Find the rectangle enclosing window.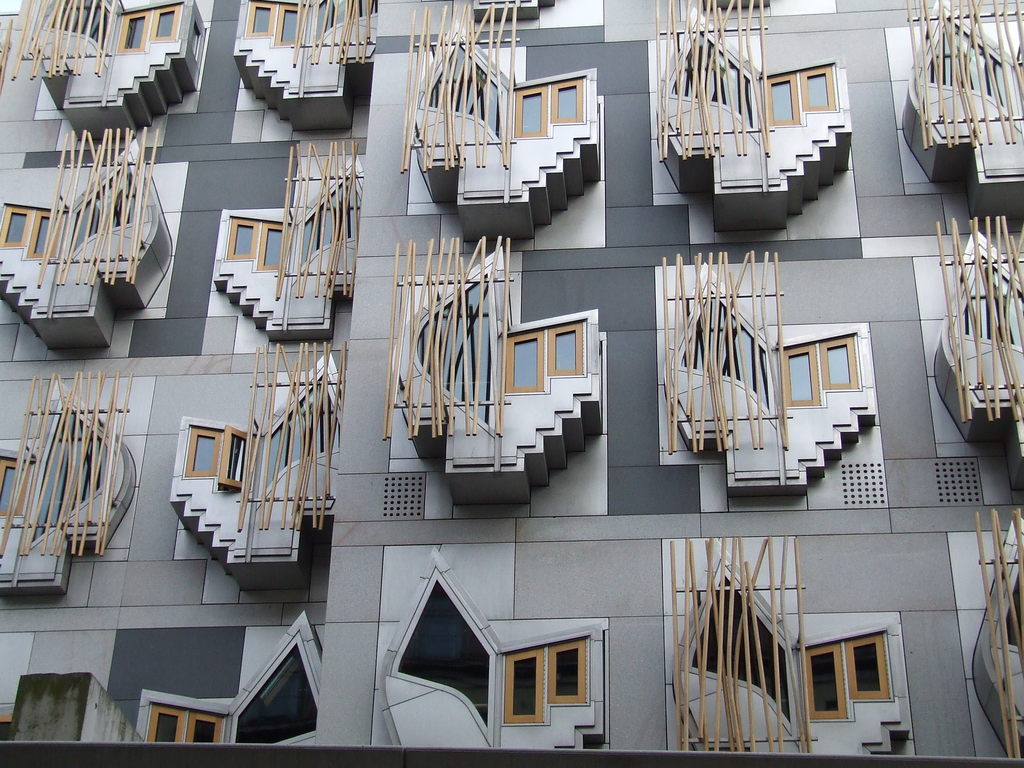
region(234, 0, 381, 77).
